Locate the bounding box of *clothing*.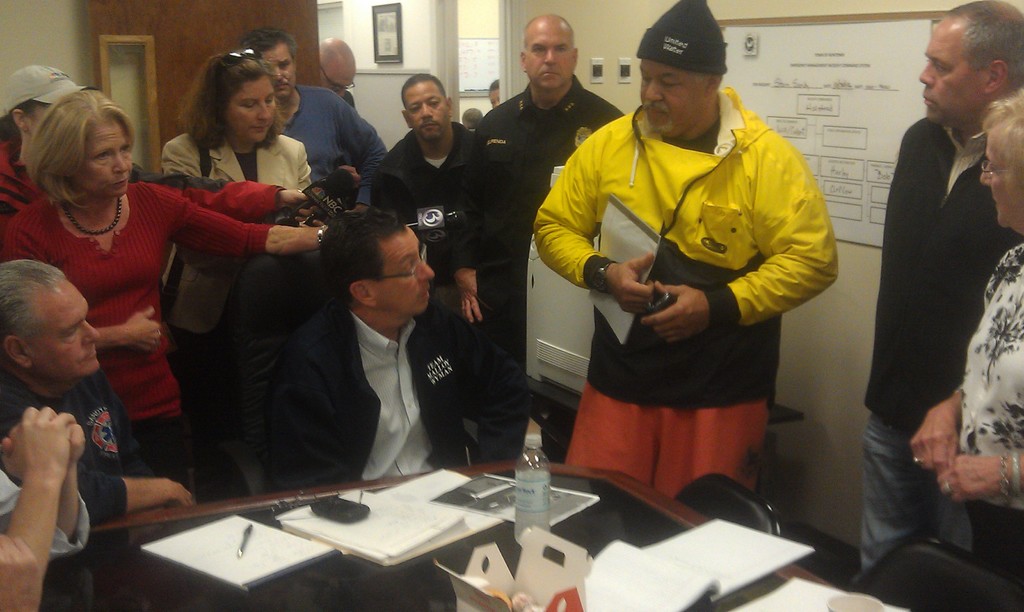
Bounding box: <region>0, 466, 94, 563</region>.
